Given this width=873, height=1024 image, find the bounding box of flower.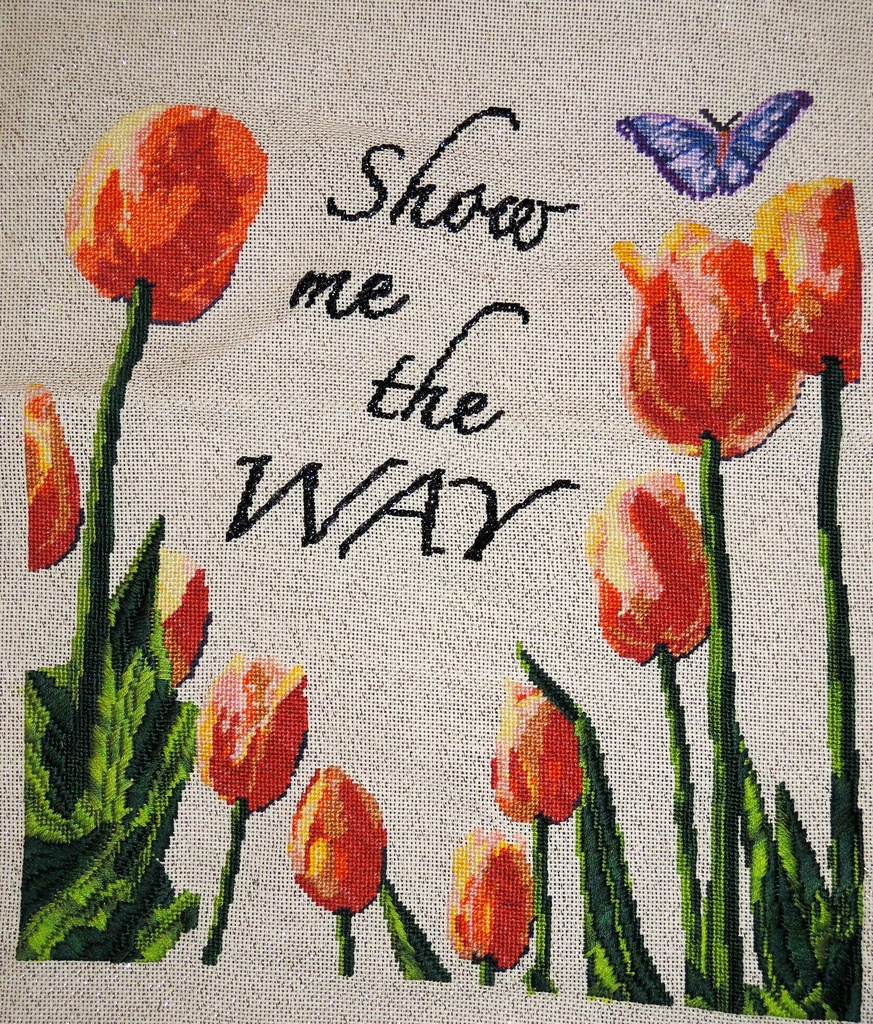
[446, 821, 535, 970].
